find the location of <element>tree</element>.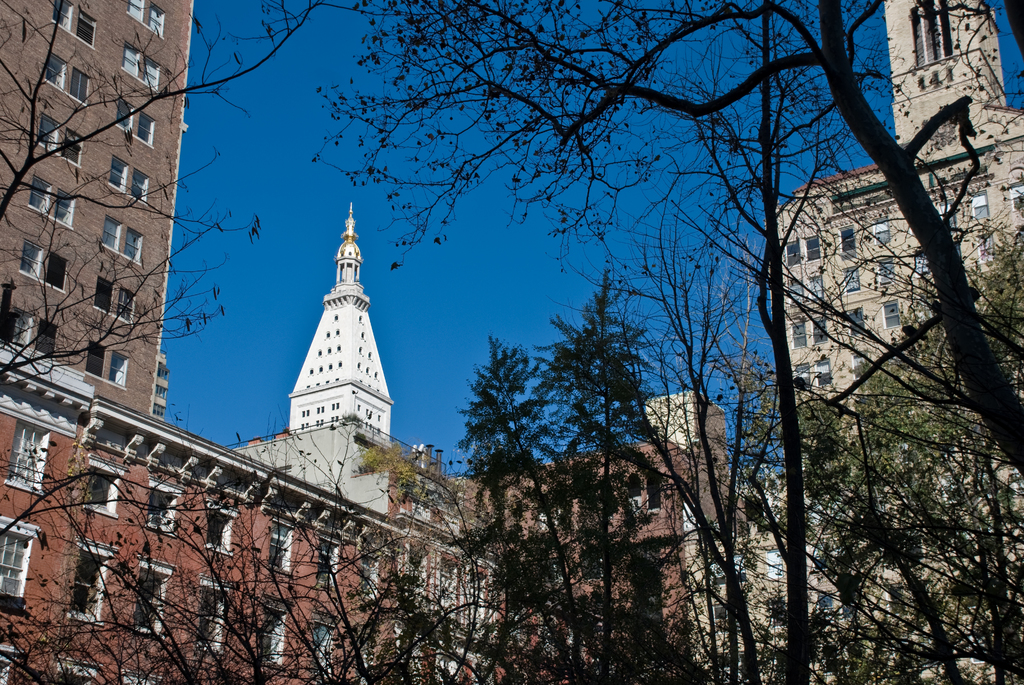
Location: 0/0/353/681.
